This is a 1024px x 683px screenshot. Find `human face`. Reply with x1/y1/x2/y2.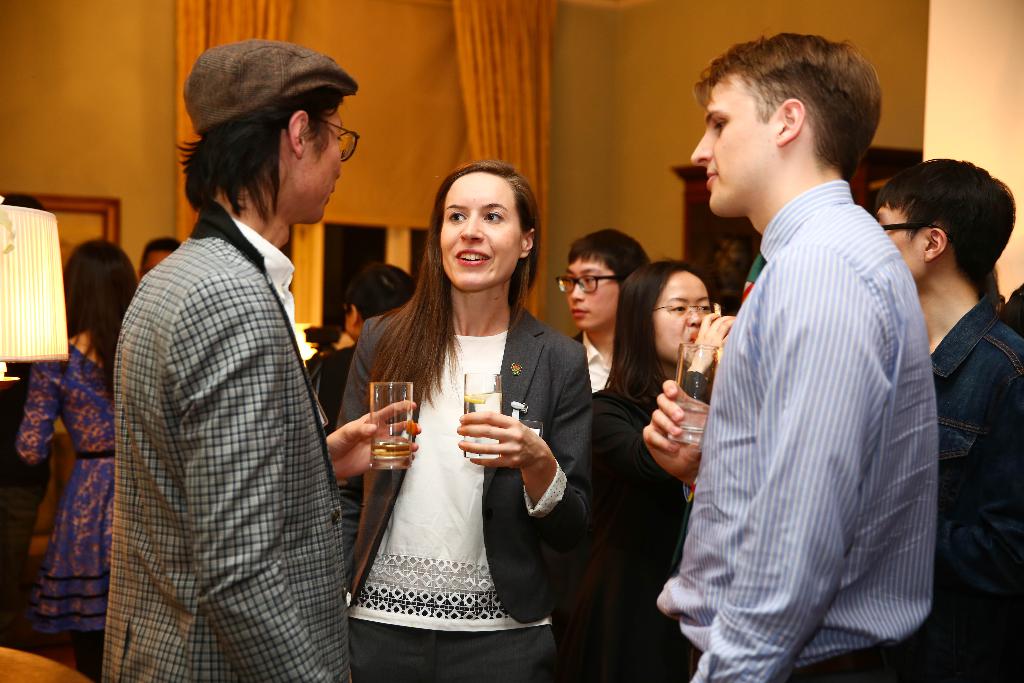
305/111/341/224.
